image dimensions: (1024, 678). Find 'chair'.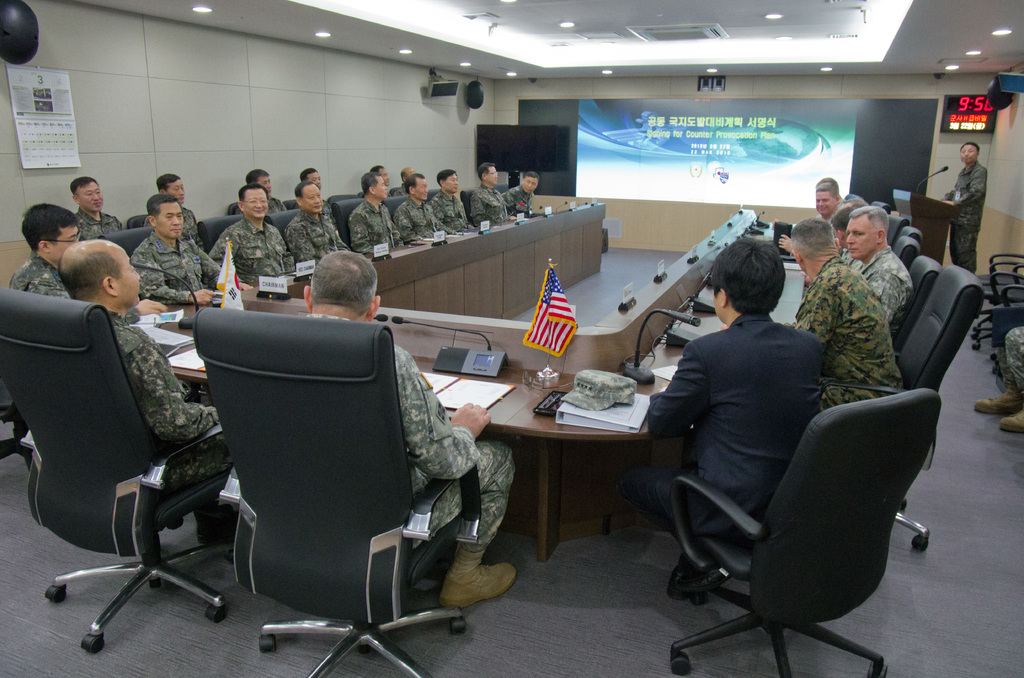
select_region(877, 224, 924, 291).
